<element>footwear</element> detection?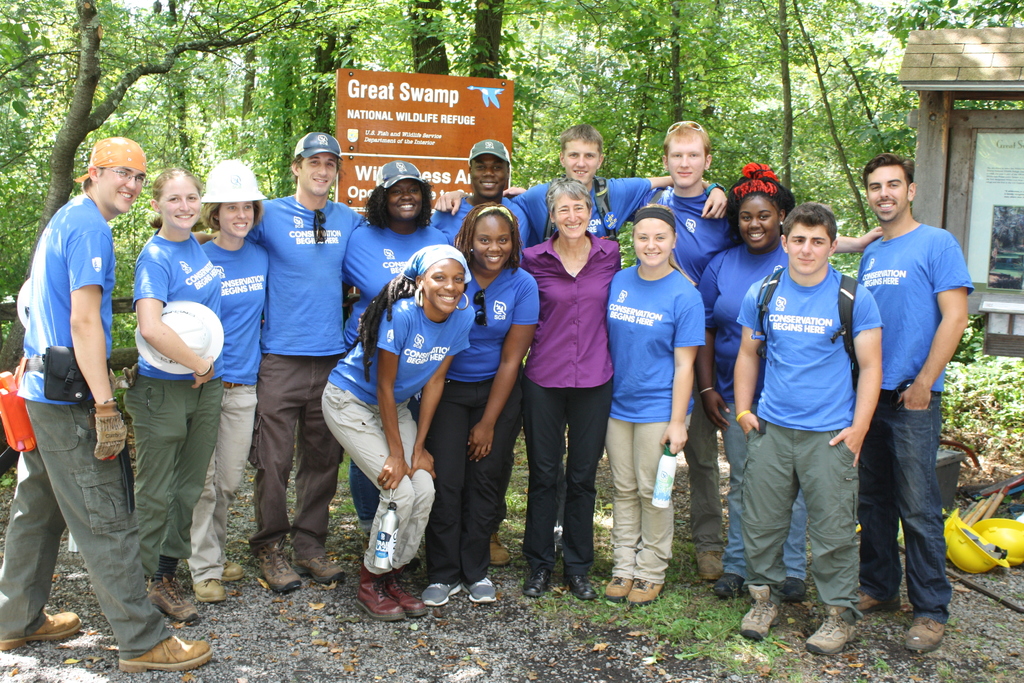
362:514:380:536
